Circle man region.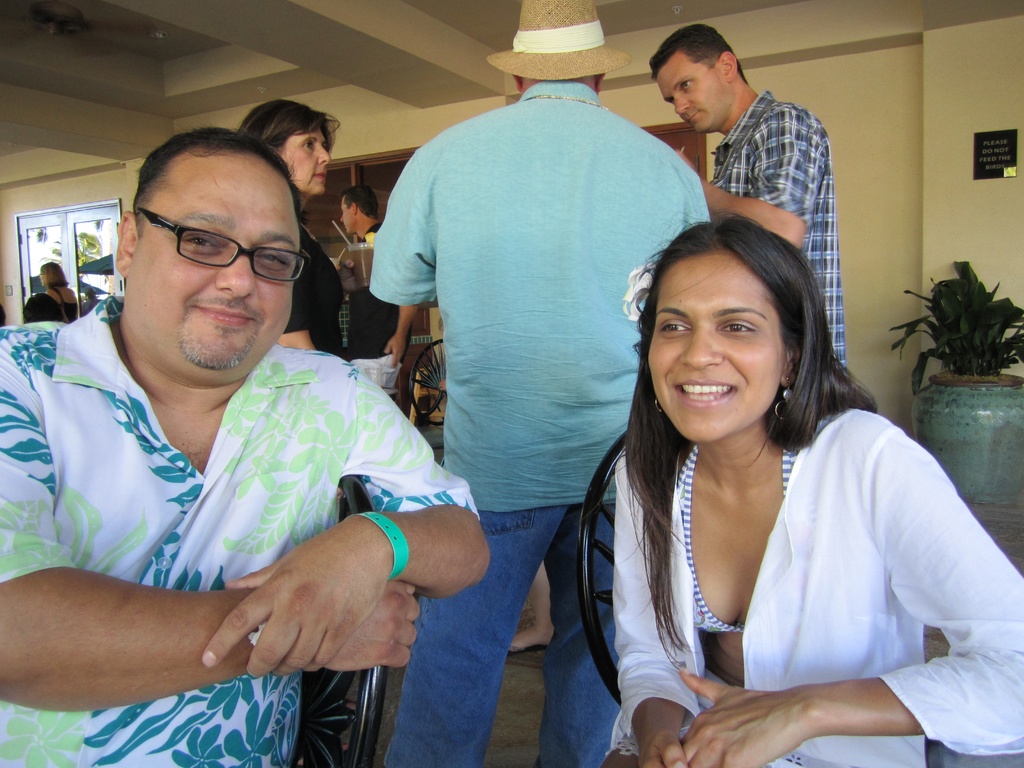
Region: [x1=646, y1=20, x2=860, y2=406].
